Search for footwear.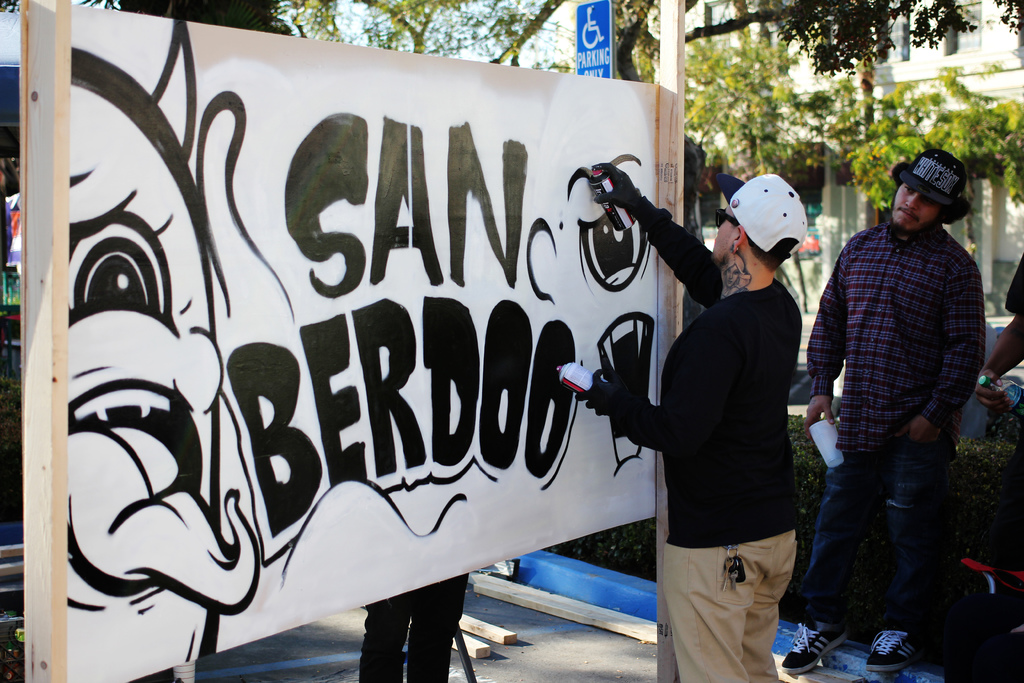
Found at <bbox>862, 627, 929, 674</bbox>.
